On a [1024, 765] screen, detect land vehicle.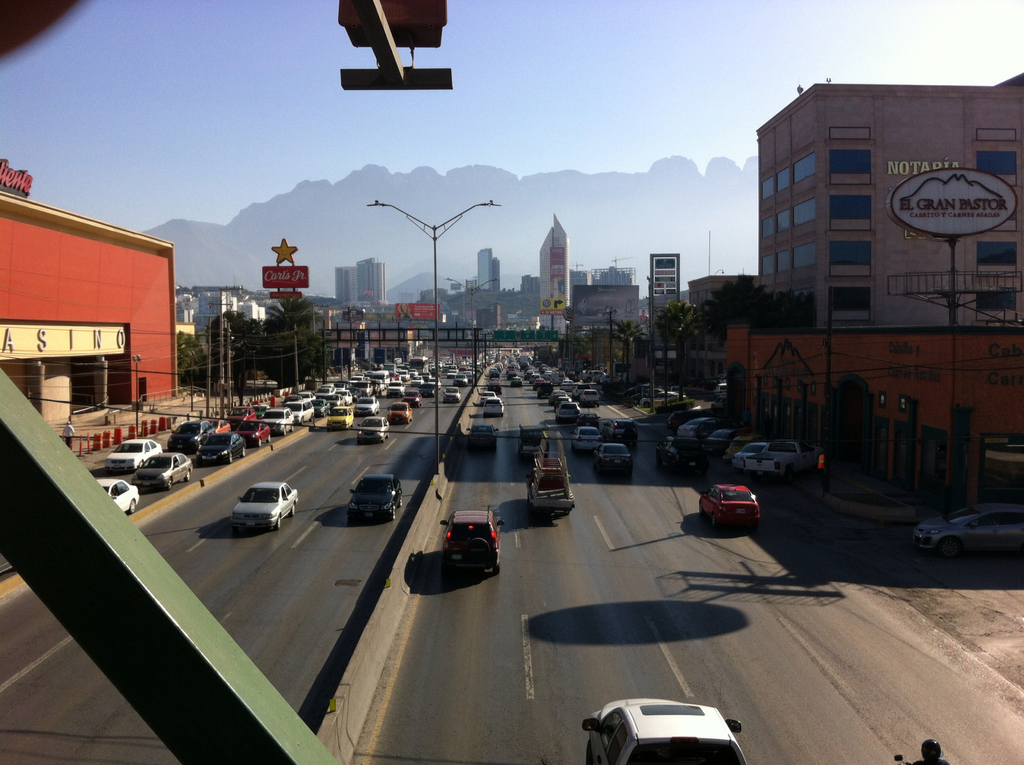
<bbox>346, 476, 402, 519</bbox>.
